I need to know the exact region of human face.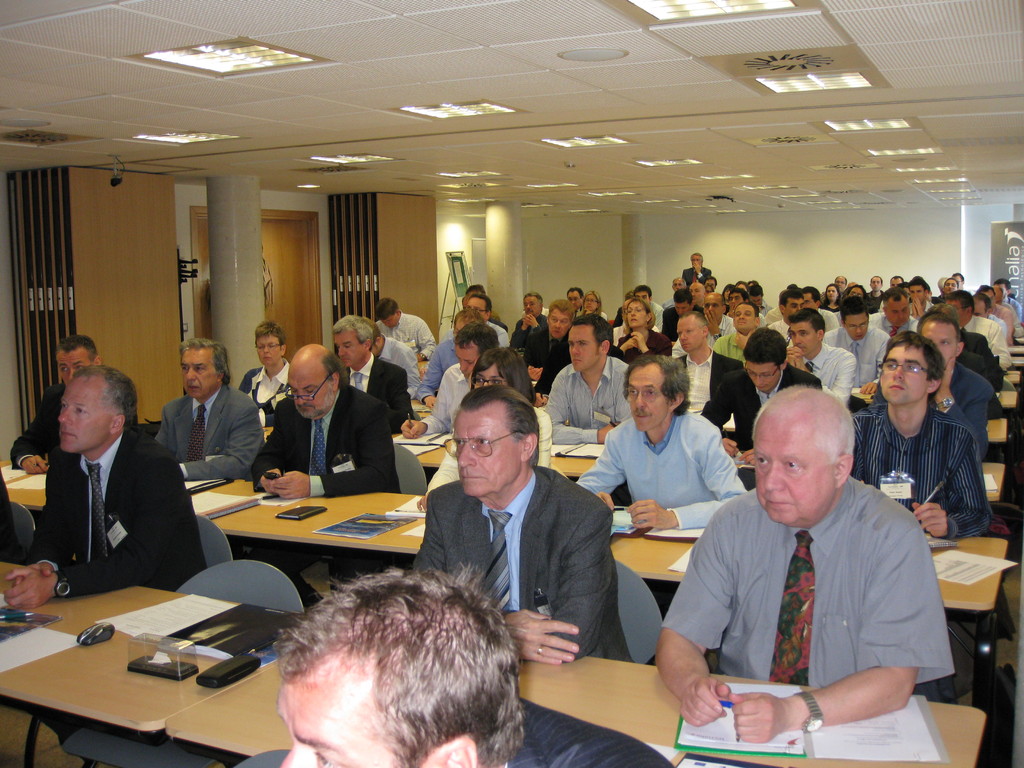
Region: 673, 278, 682, 291.
